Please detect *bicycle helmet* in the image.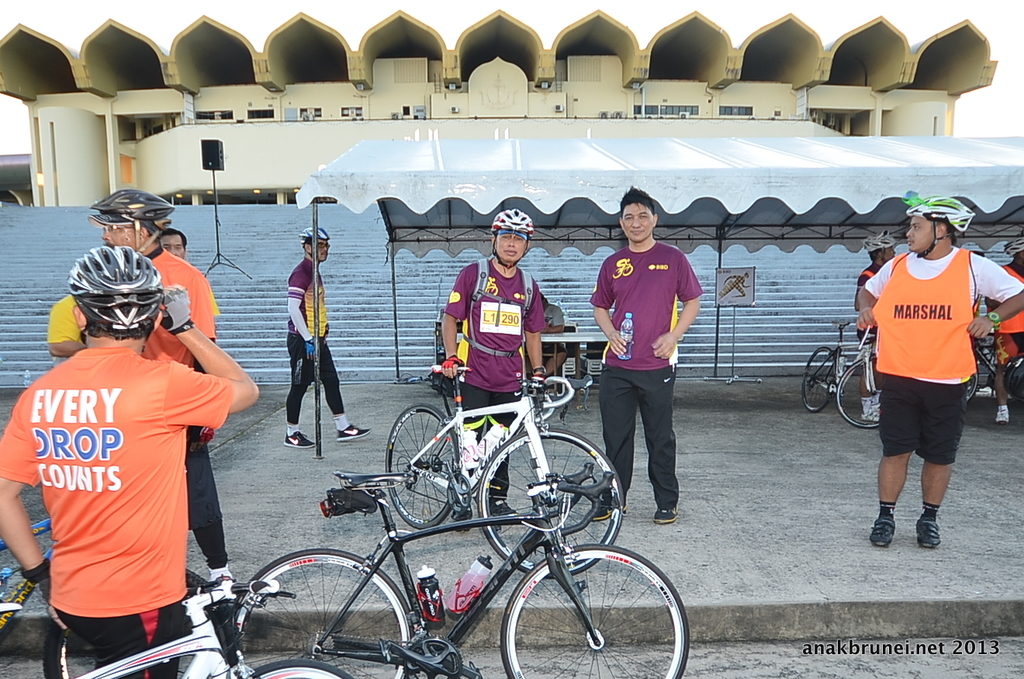
296/226/328/243.
